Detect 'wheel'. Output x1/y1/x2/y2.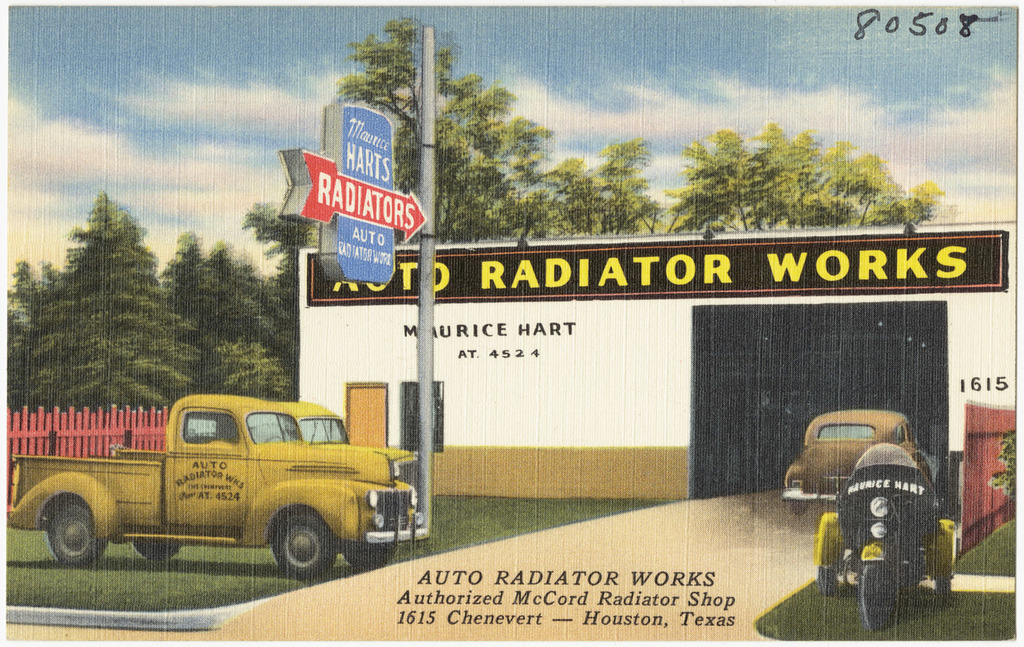
42/493/106/564.
